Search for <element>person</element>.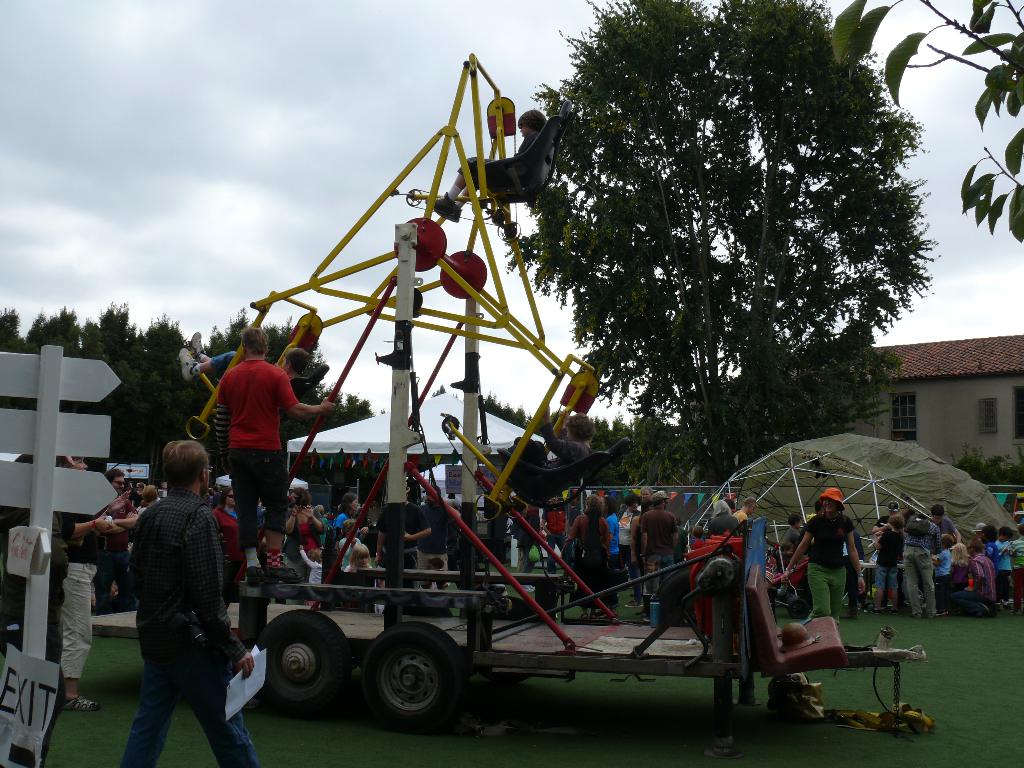
Found at detection(429, 117, 543, 224).
